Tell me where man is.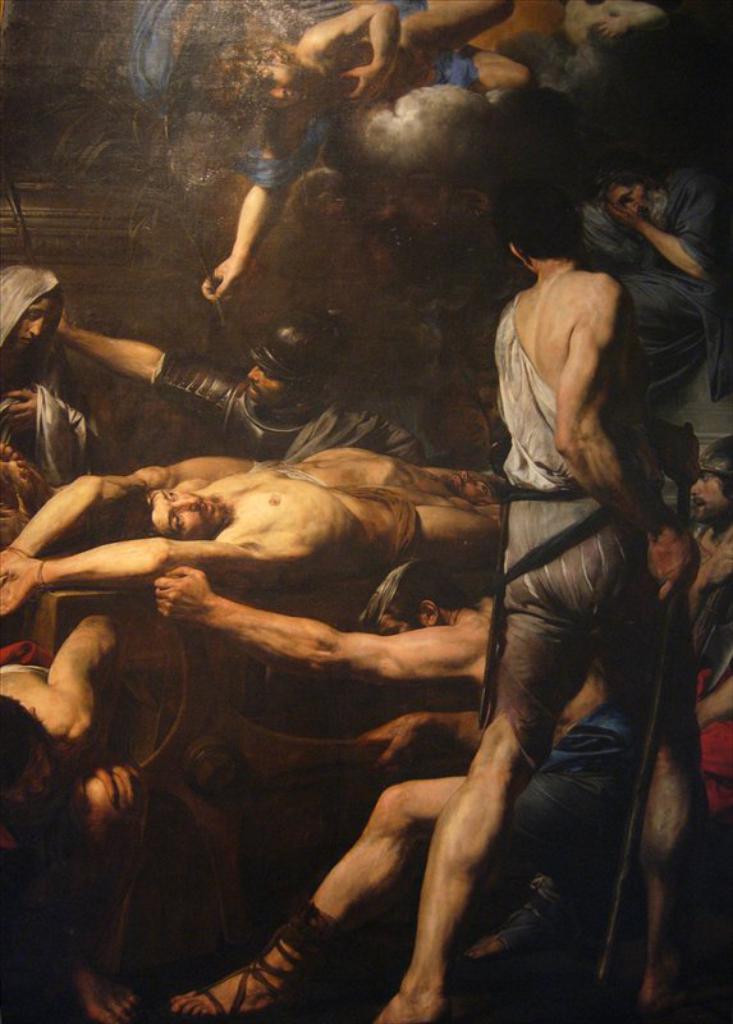
man is at {"x1": 51, "y1": 308, "x2": 436, "y2": 484}.
